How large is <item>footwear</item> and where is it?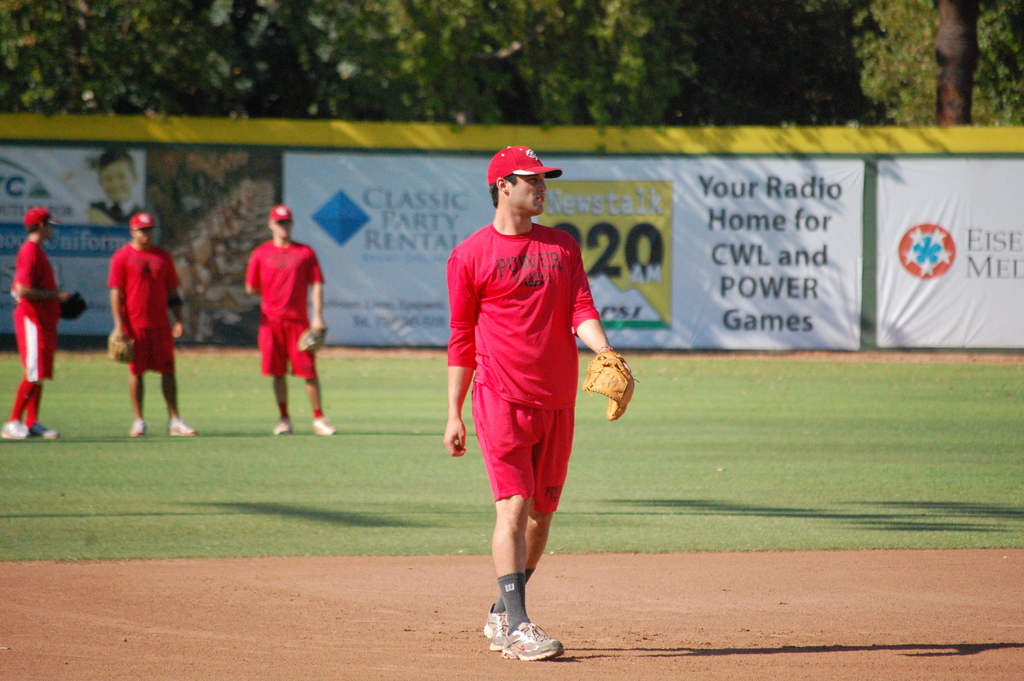
Bounding box: 271 416 292 435.
